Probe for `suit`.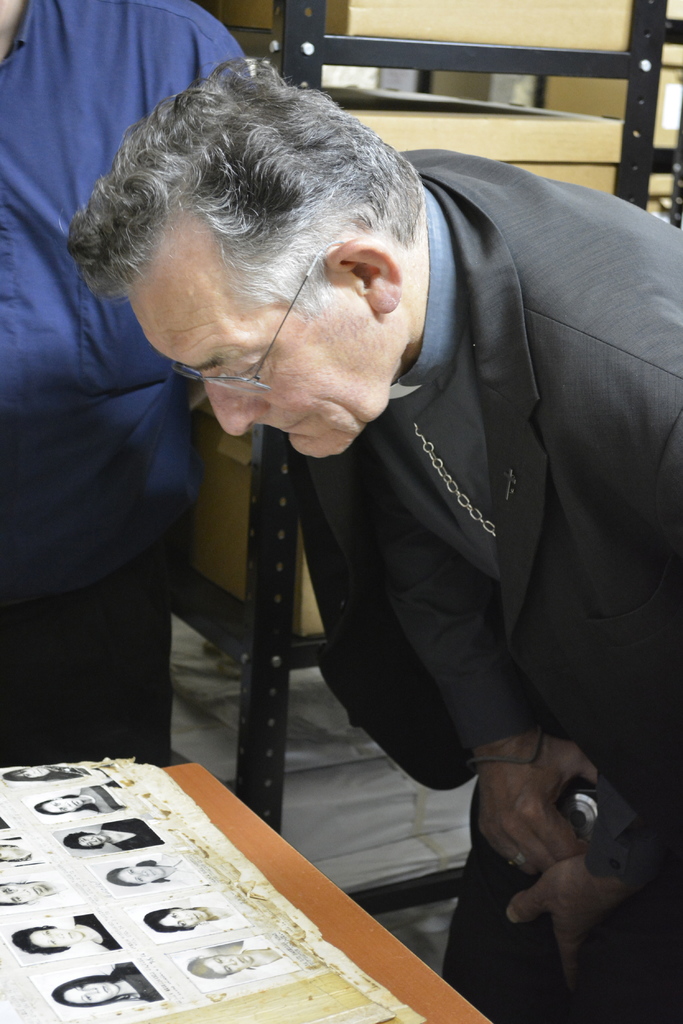
Probe result: bbox=[277, 150, 682, 1023].
